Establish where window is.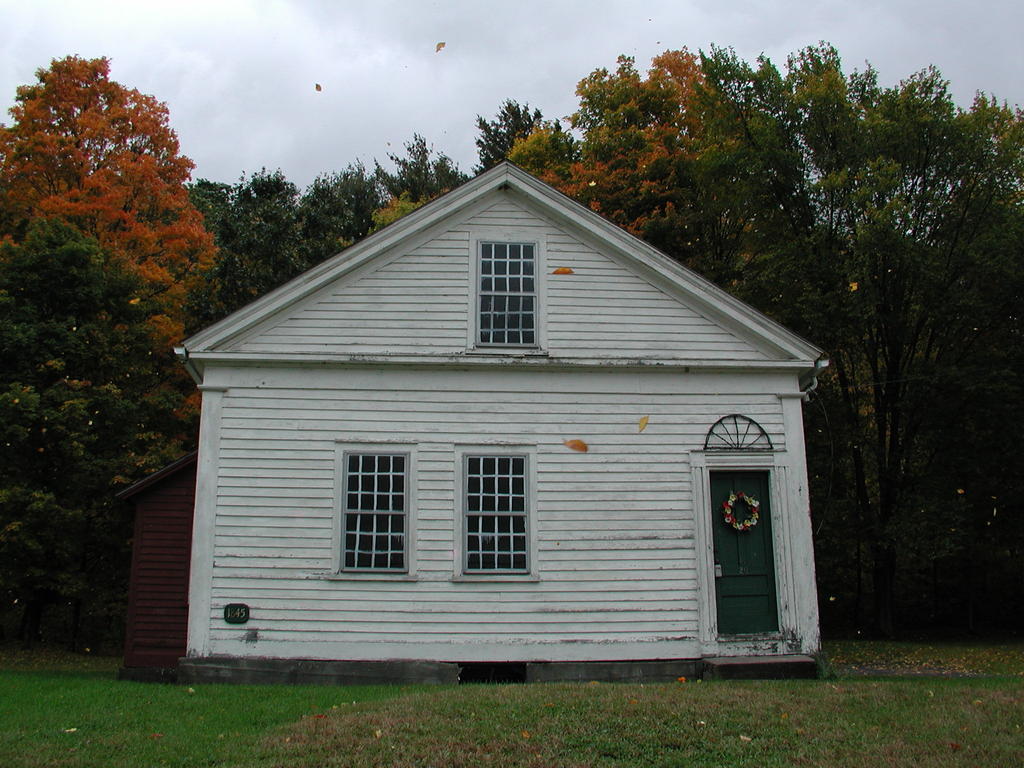
Established at box=[465, 236, 555, 365].
